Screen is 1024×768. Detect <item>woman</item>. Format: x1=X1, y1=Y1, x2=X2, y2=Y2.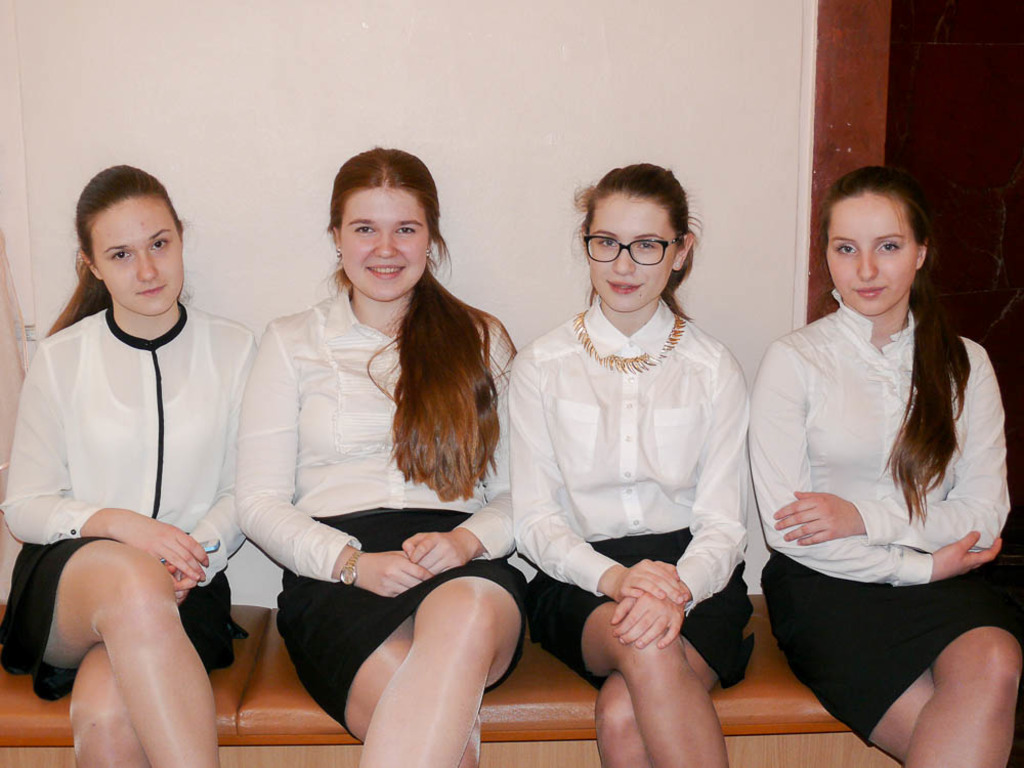
x1=742, y1=164, x2=1023, y2=767.
